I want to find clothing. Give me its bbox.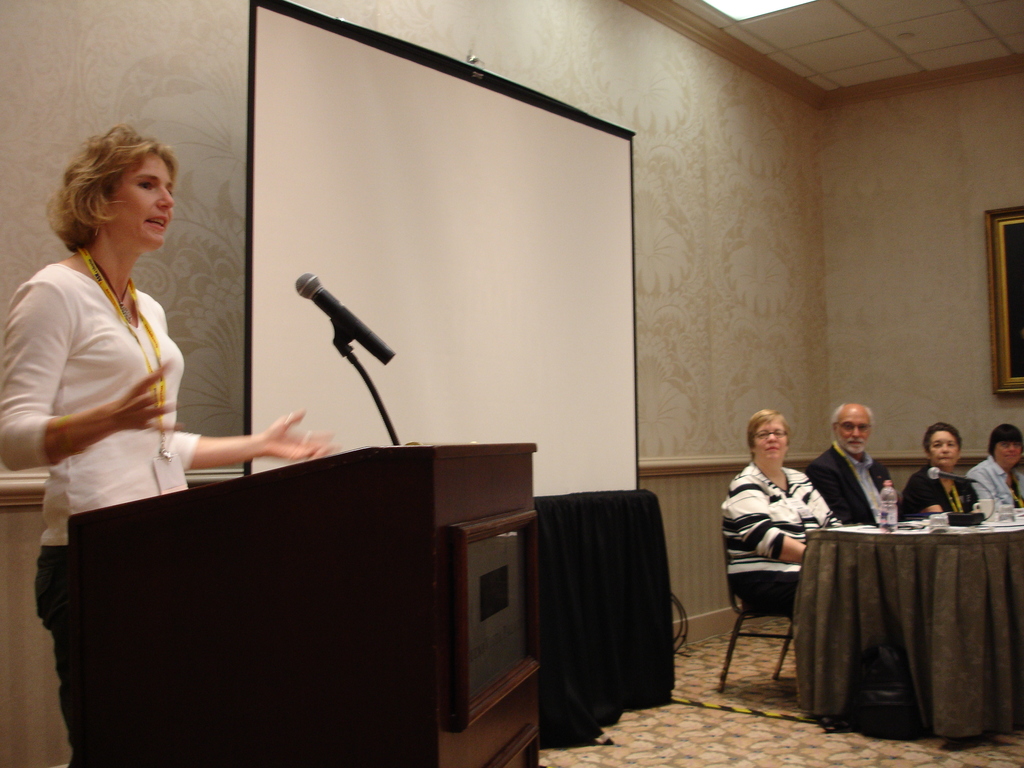
(x1=966, y1=455, x2=1023, y2=511).
